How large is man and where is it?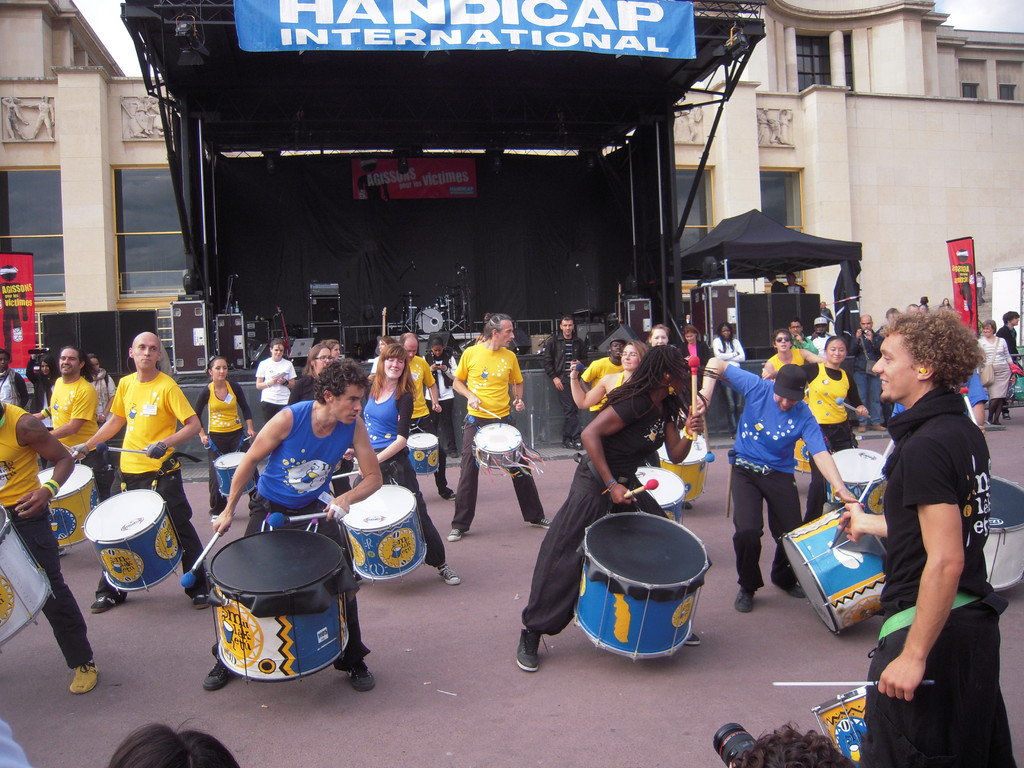
Bounding box: Rect(790, 271, 806, 294).
